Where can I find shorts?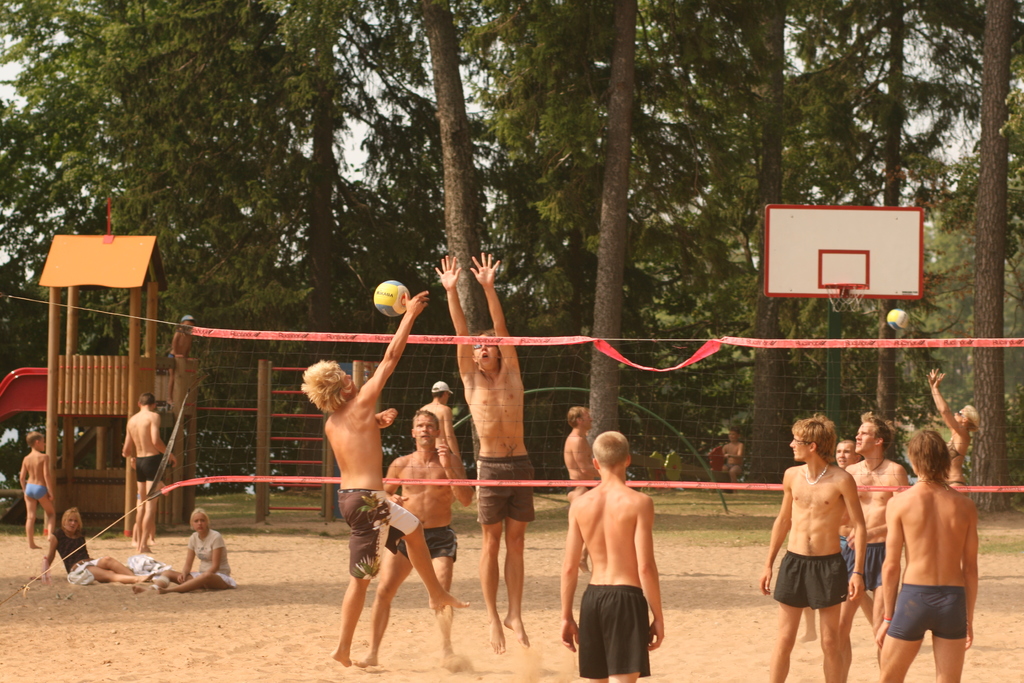
You can find it at rect(68, 555, 99, 582).
